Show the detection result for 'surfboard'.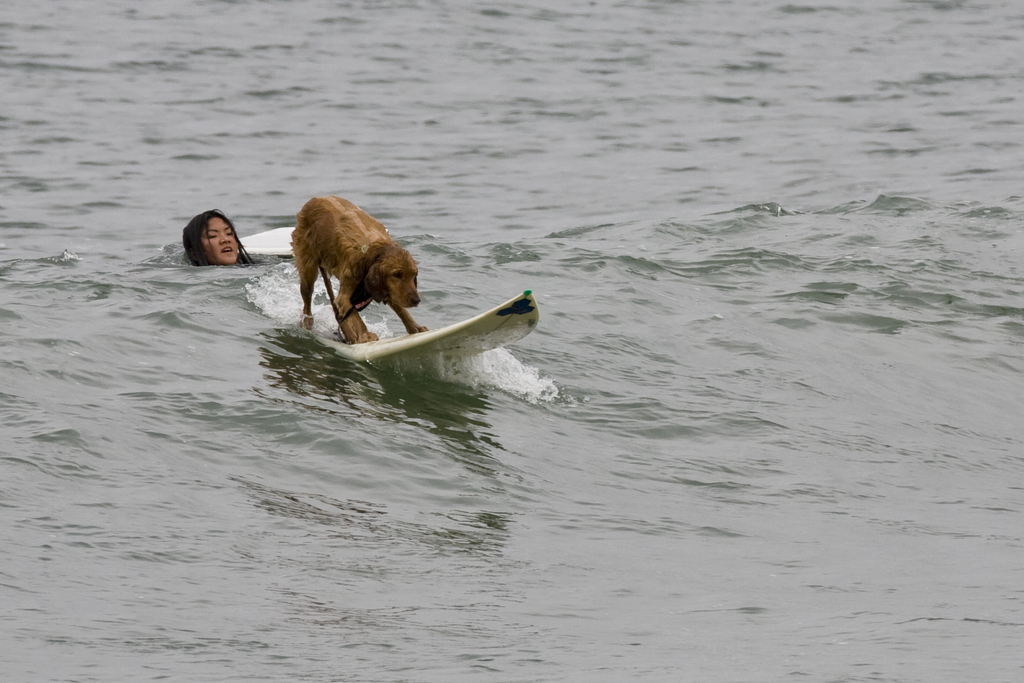
234:227:298:260.
